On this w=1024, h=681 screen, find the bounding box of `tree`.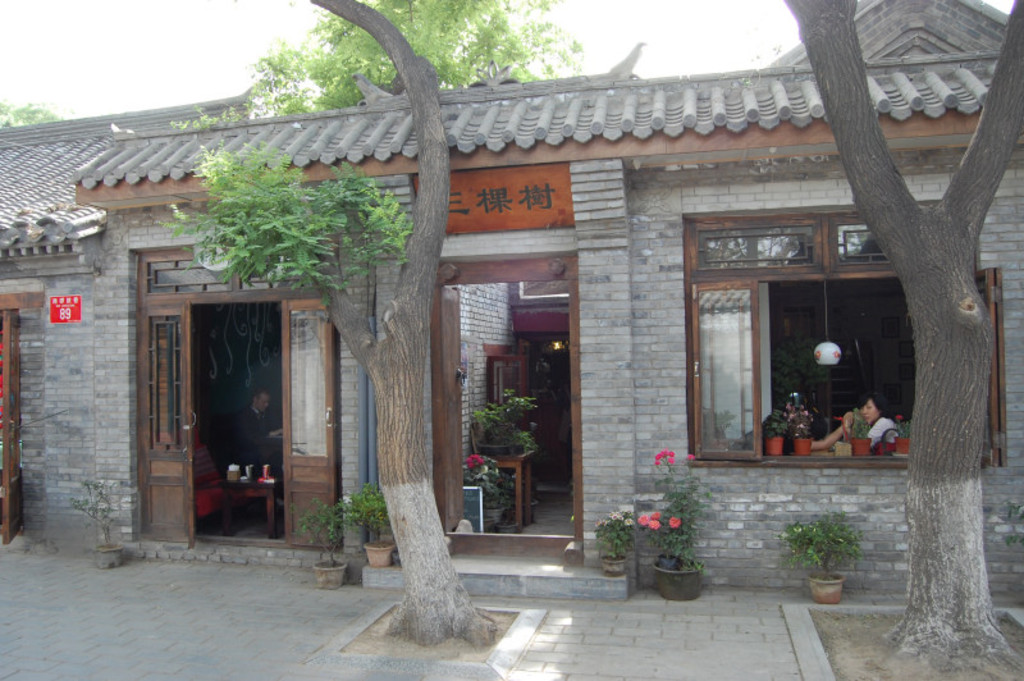
Bounding box: 160,0,502,644.
